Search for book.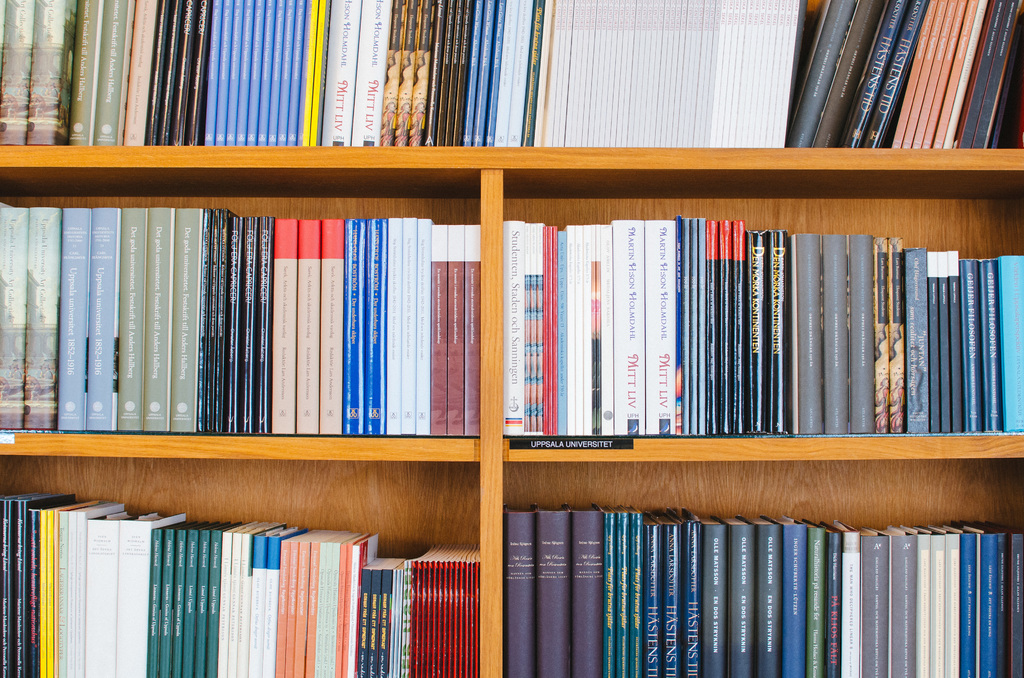
Found at 627,505,632,677.
